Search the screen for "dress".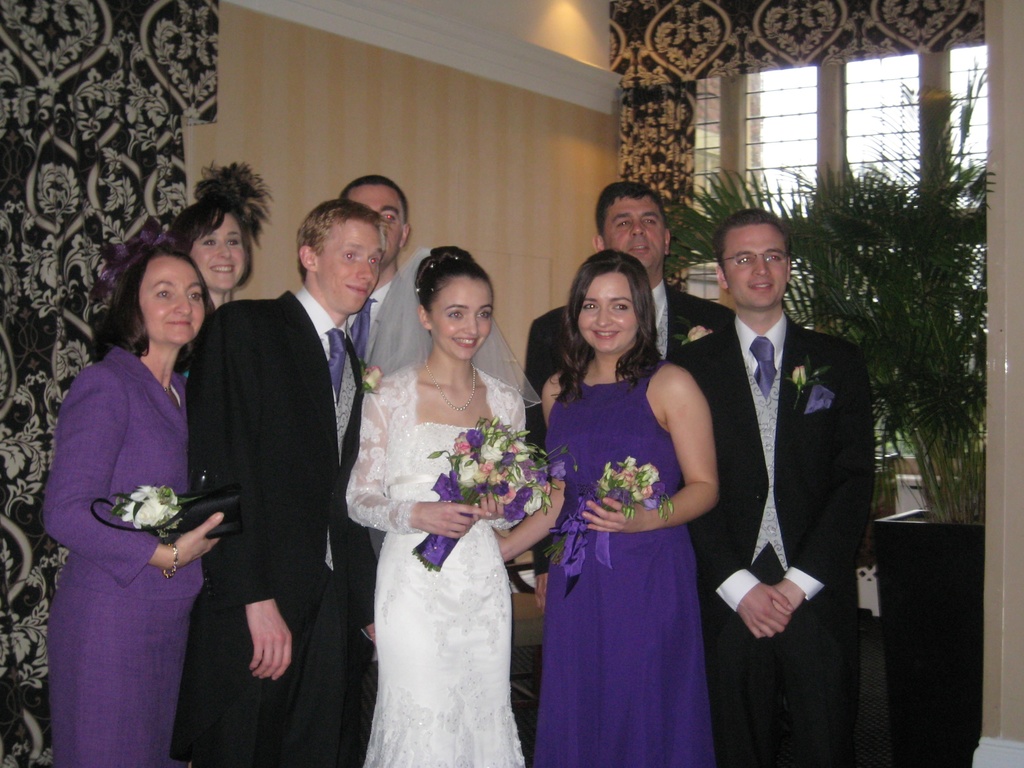
Found at (344,365,531,767).
